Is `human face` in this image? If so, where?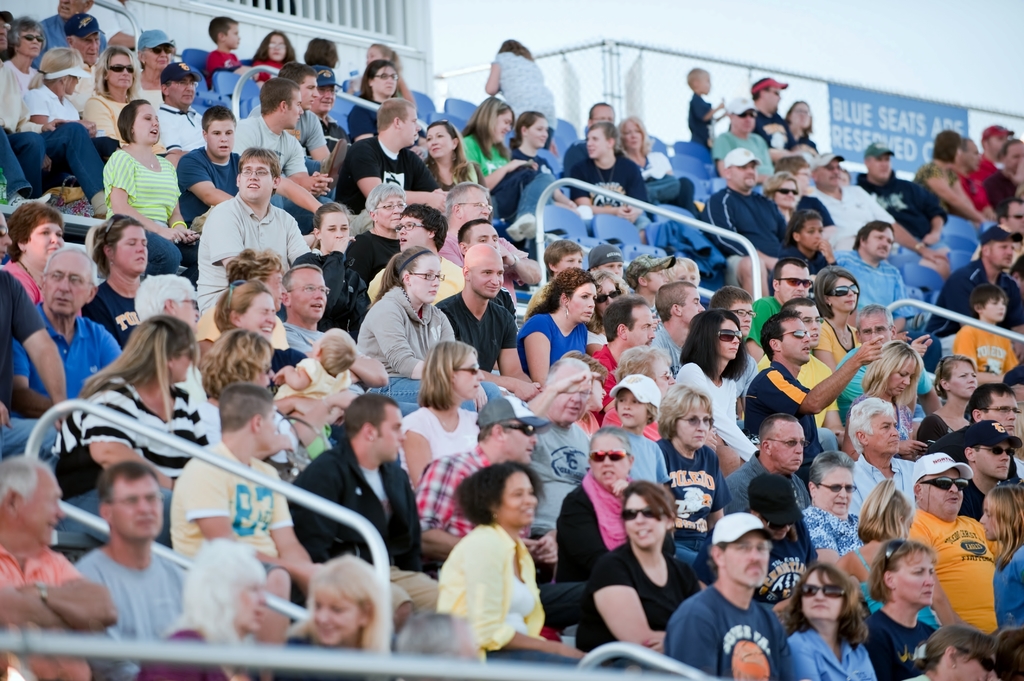
Yes, at box(476, 255, 509, 300).
